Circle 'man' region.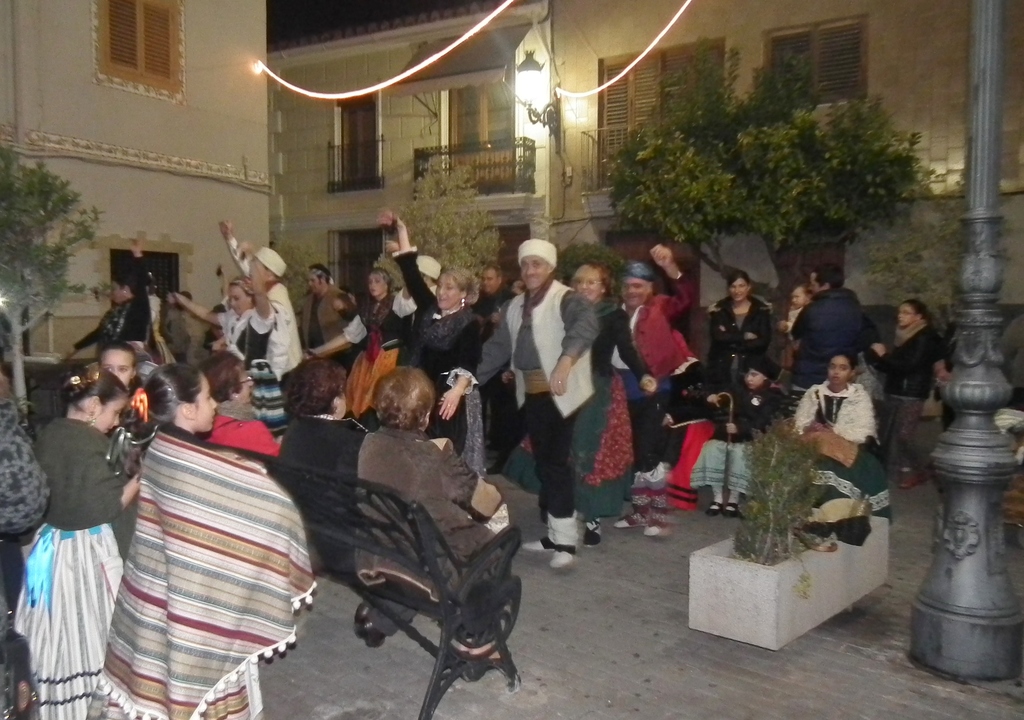
Region: rect(614, 239, 703, 543).
